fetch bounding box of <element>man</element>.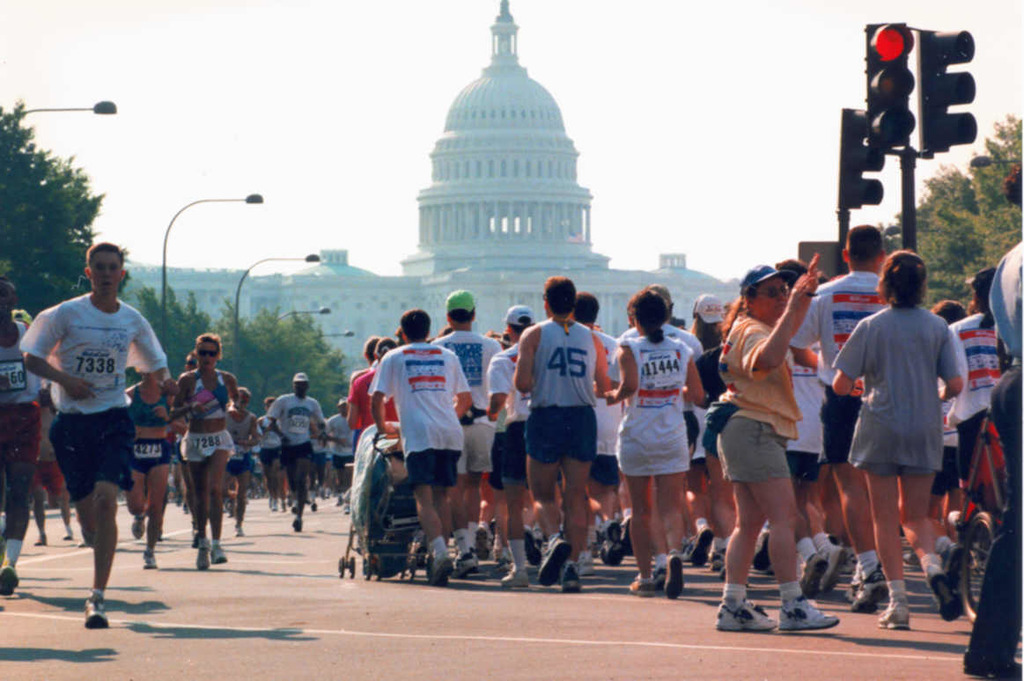
Bbox: select_region(431, 290, 501, 576).
